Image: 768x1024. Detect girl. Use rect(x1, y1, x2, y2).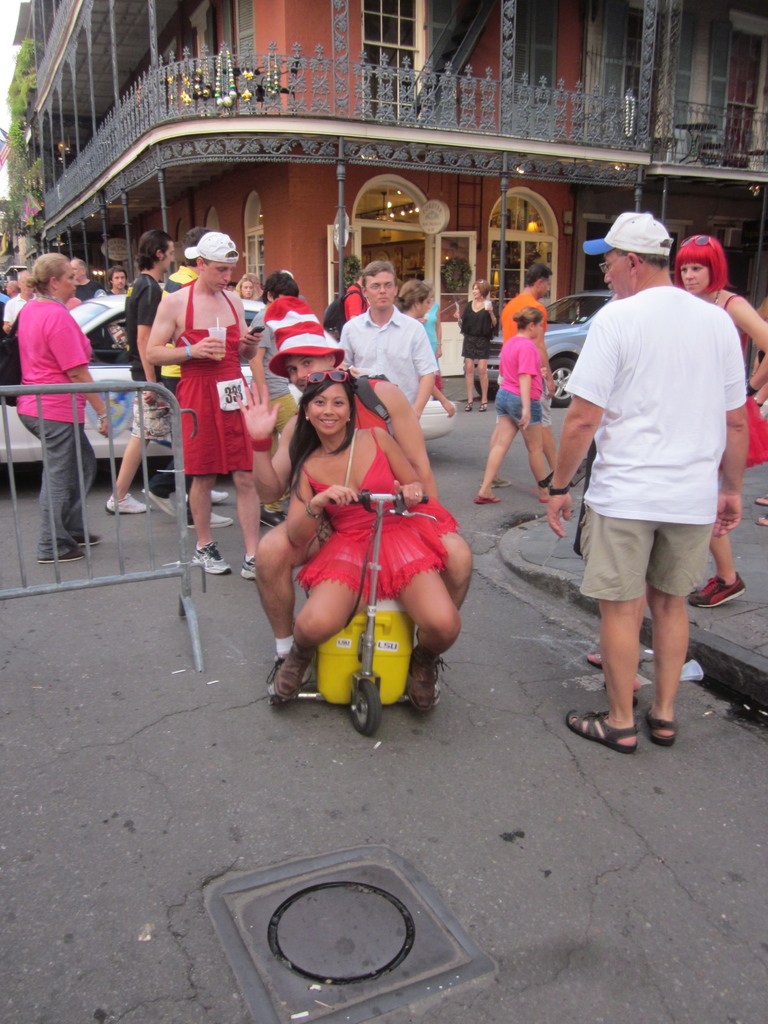
rect(654, 234, 765, 615).
